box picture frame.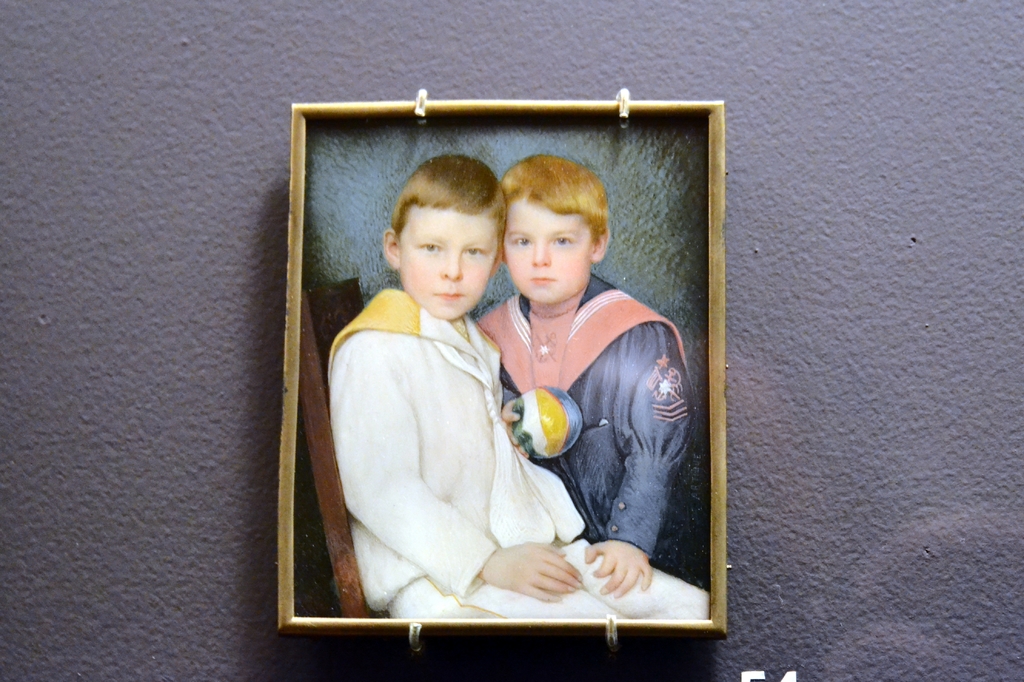
bbox=[271, 83, 744, 672].
